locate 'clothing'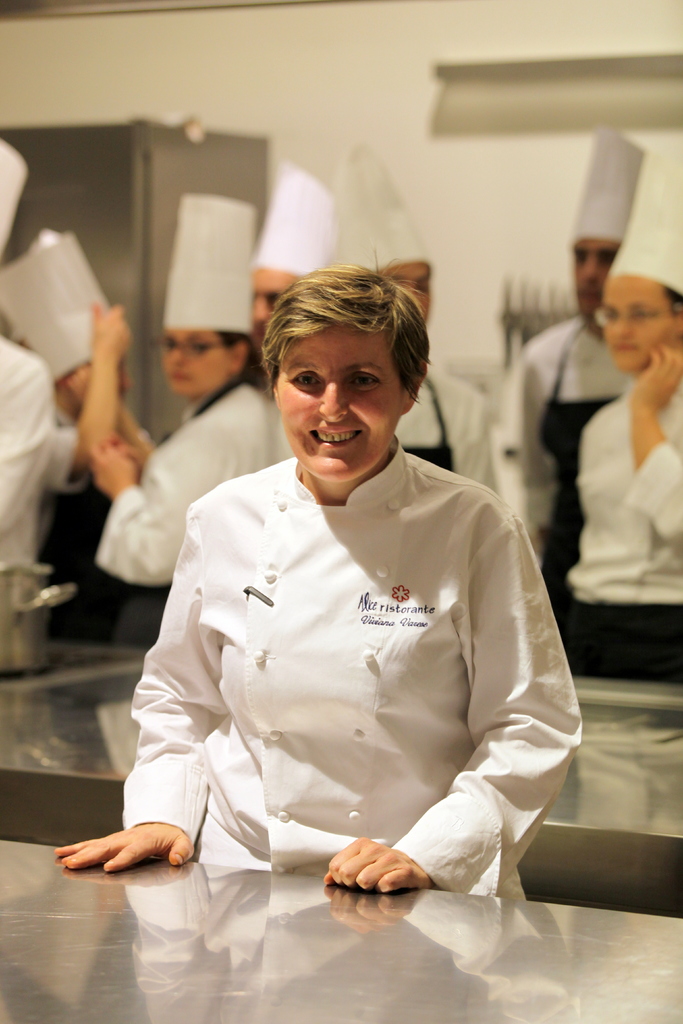
locate(525, 310, 649, 639)
